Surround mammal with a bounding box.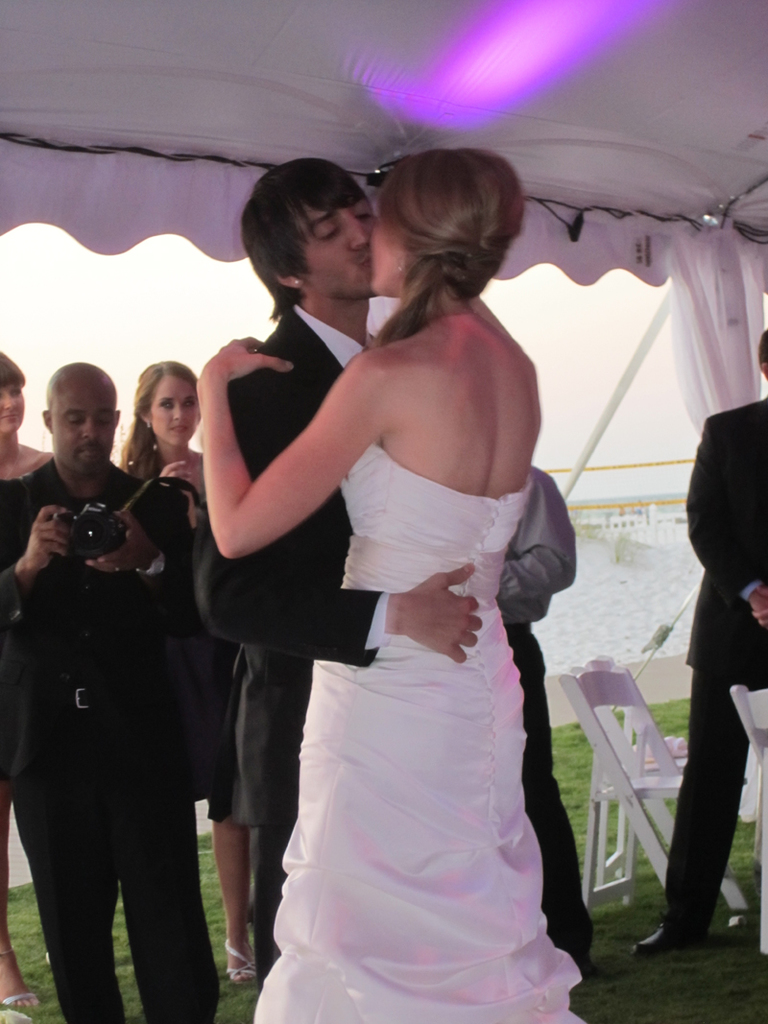
0,348,58,1011.
